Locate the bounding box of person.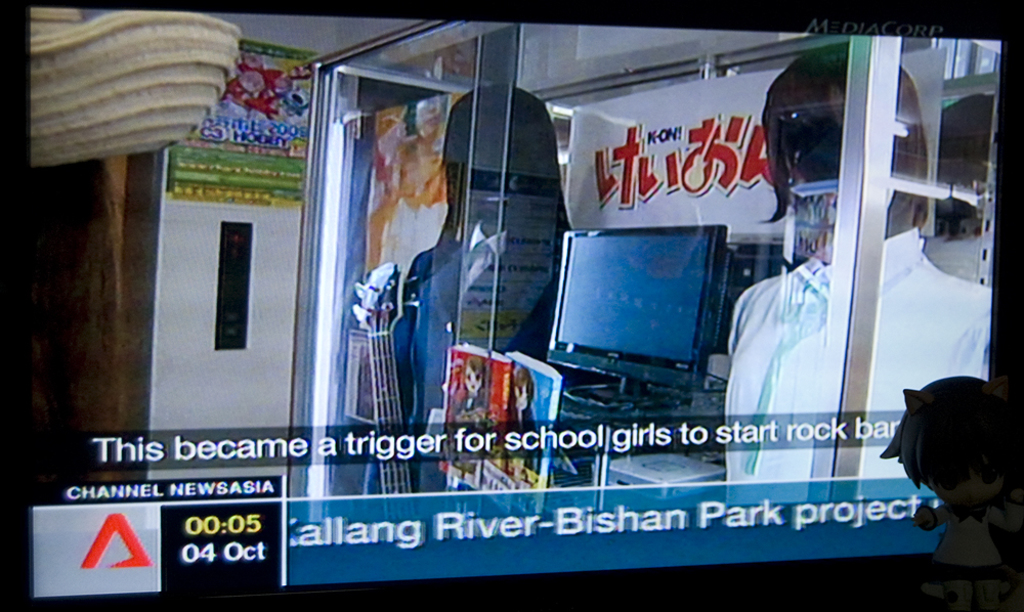
Bounding box: (x1=391, y1=82, x2=572, y2=497).
